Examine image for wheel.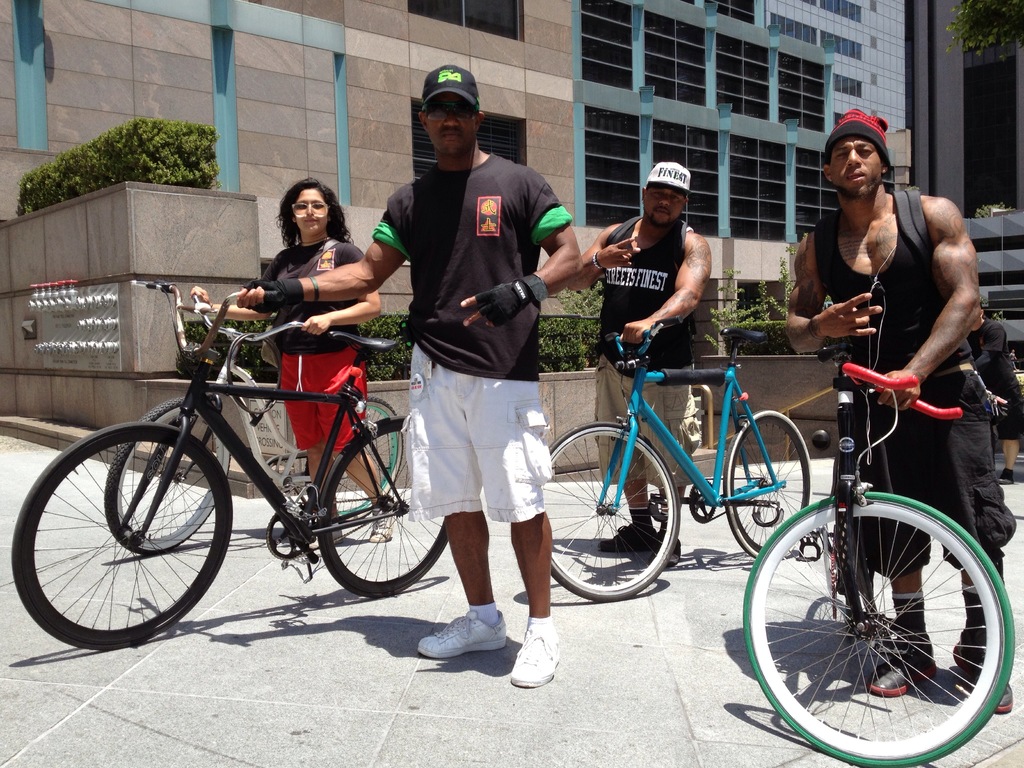
Examination result: Rect(11, 420, 229, 648).
